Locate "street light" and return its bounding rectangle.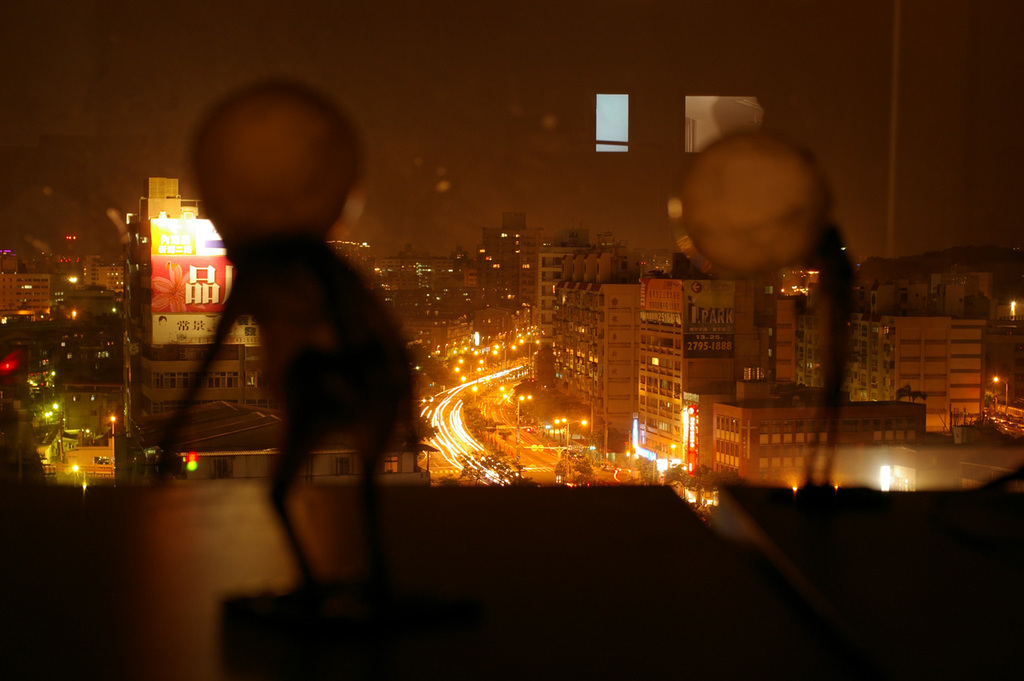
bbox(990, 375, 1014, 412).
